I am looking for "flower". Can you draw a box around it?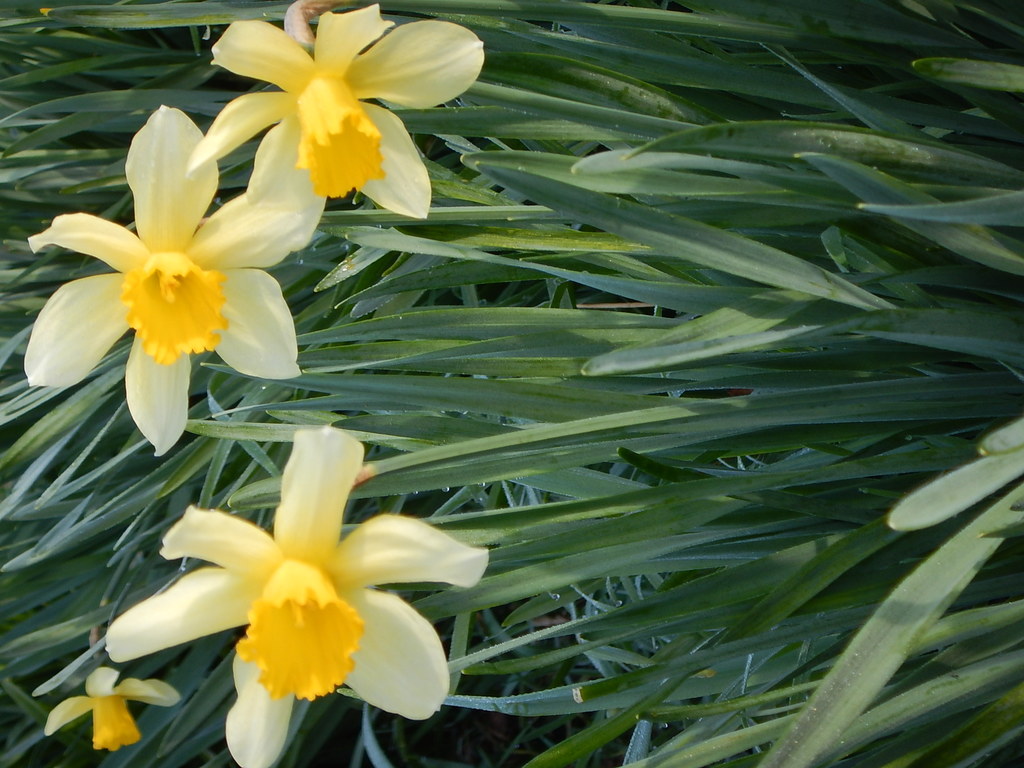
Sure, the bounding box is pyautogui.locateOnScreen(24, 87, 333, 445).
